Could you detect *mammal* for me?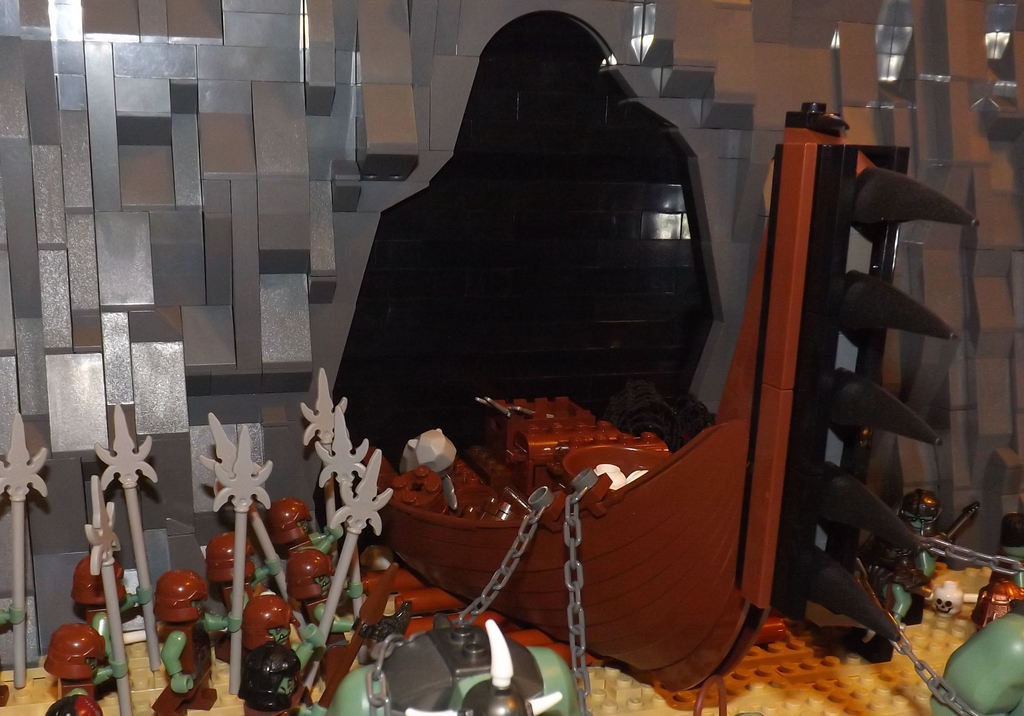
Detection result: bbox=[74, 553, 150, 657].
